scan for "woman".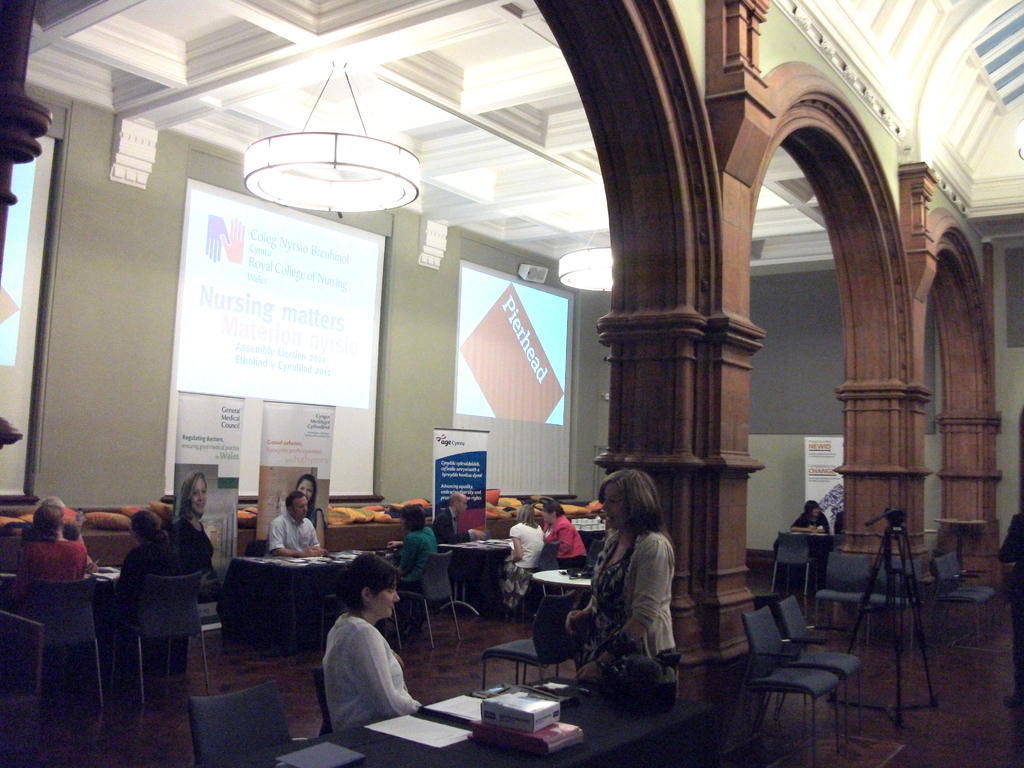
Scan result: [left=545, top=500, right=591, bottom=581].
